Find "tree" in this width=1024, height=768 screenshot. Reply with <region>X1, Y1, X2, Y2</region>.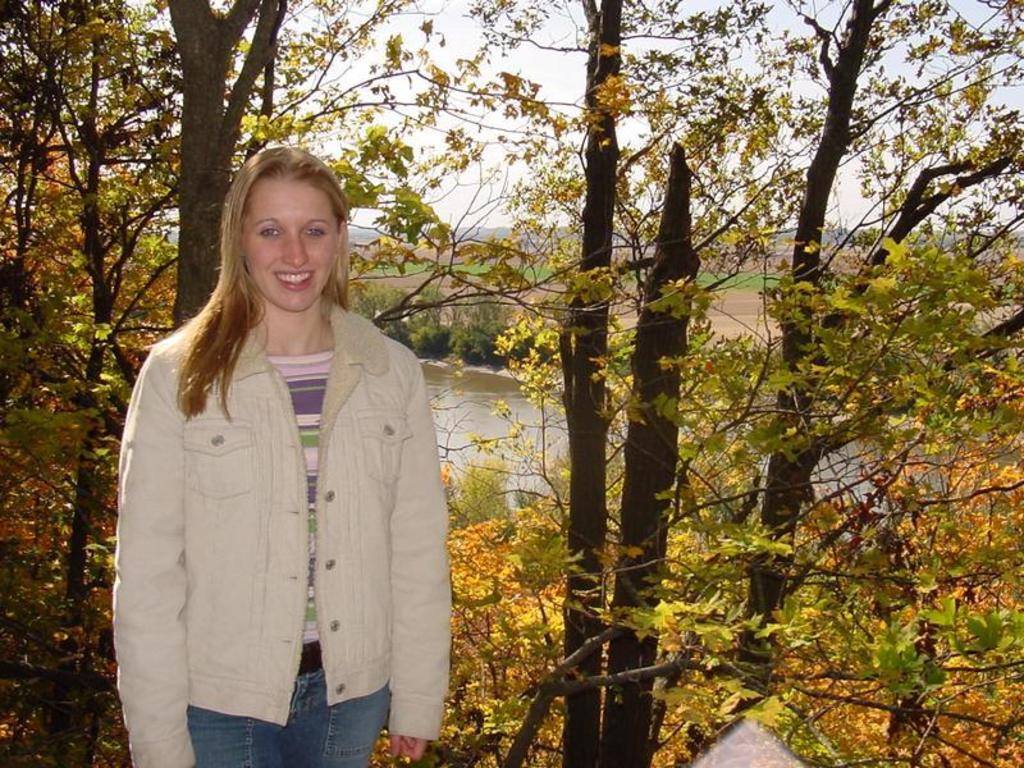
<region>364, 282, 384, 317</region>.
